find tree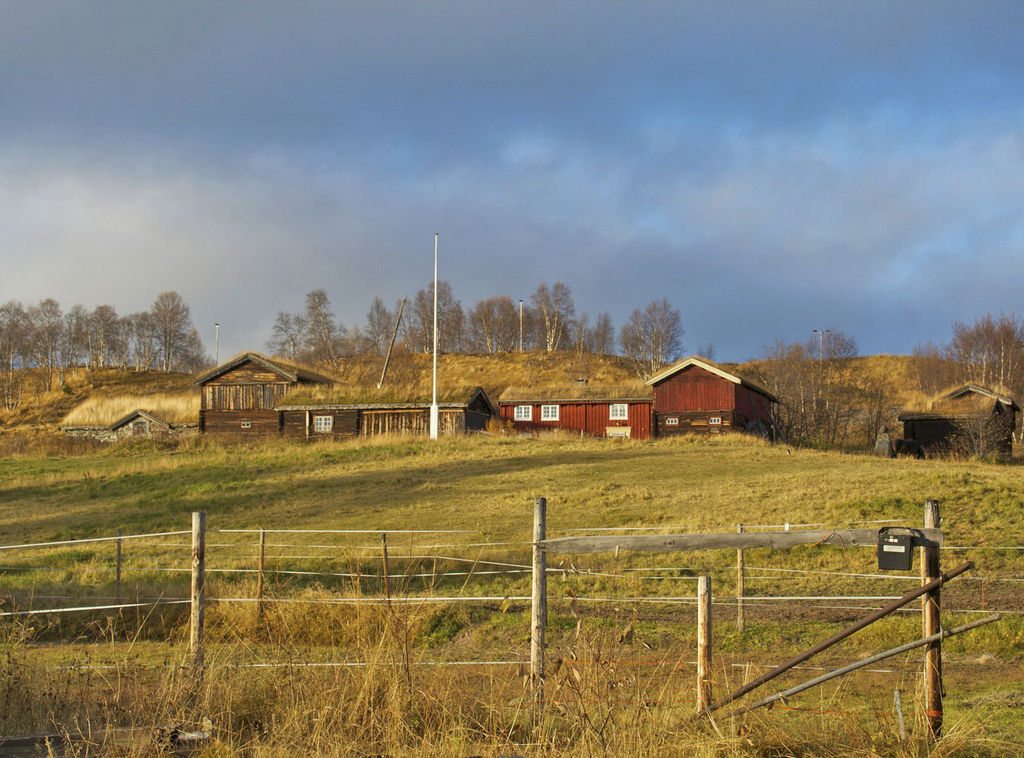
[454,291,522,370]
